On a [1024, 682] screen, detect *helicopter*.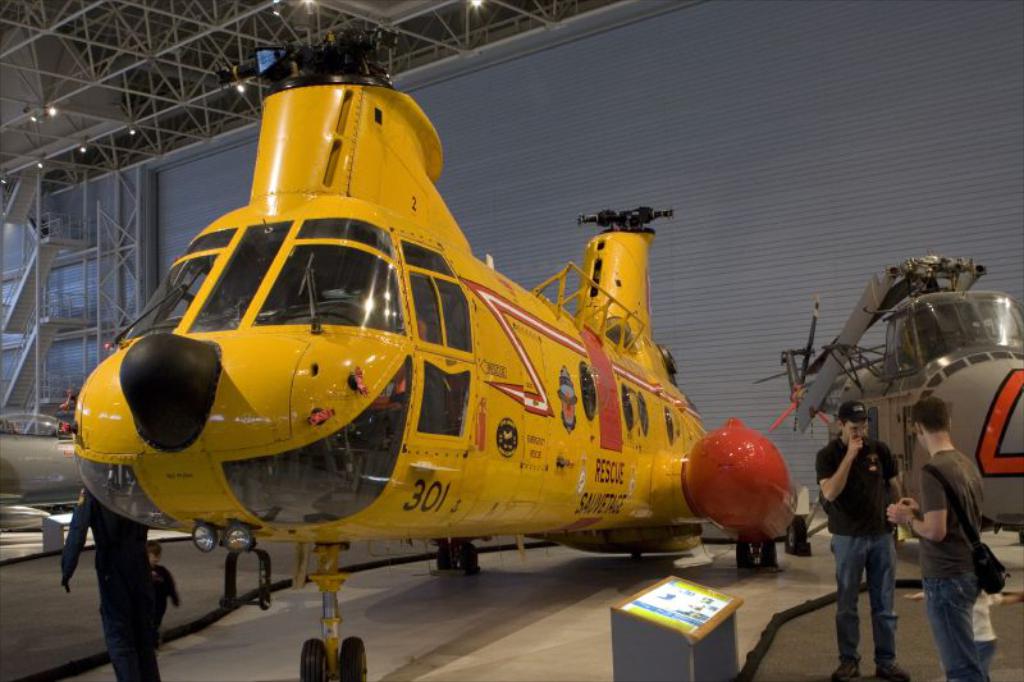
BBox(749, 252, 1023, 557).
